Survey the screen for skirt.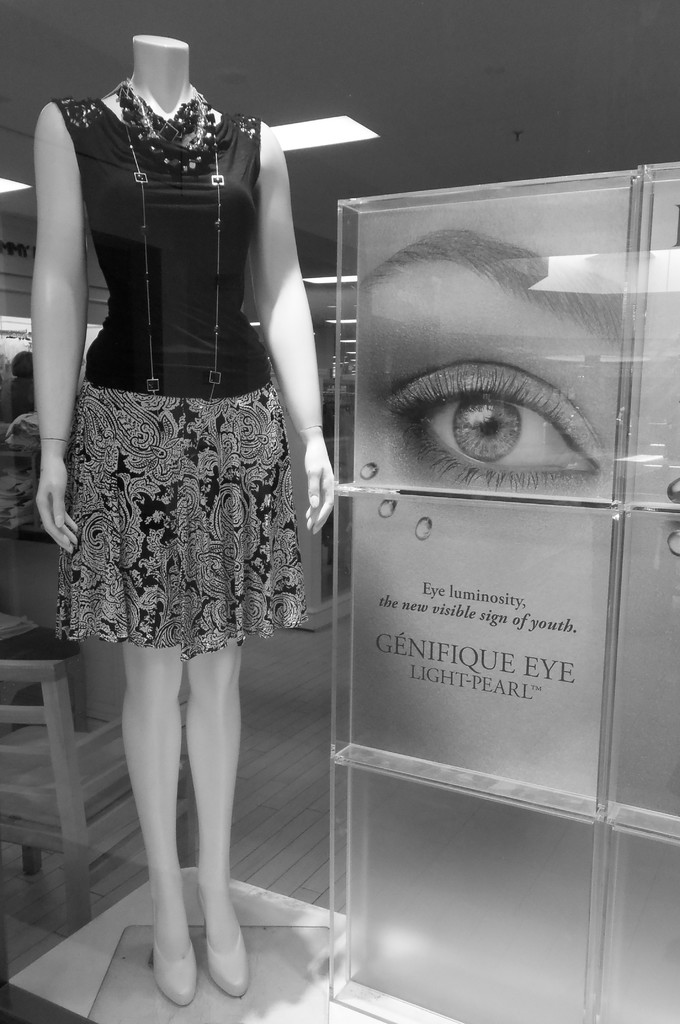
Survey found: 52,358,307,657.
